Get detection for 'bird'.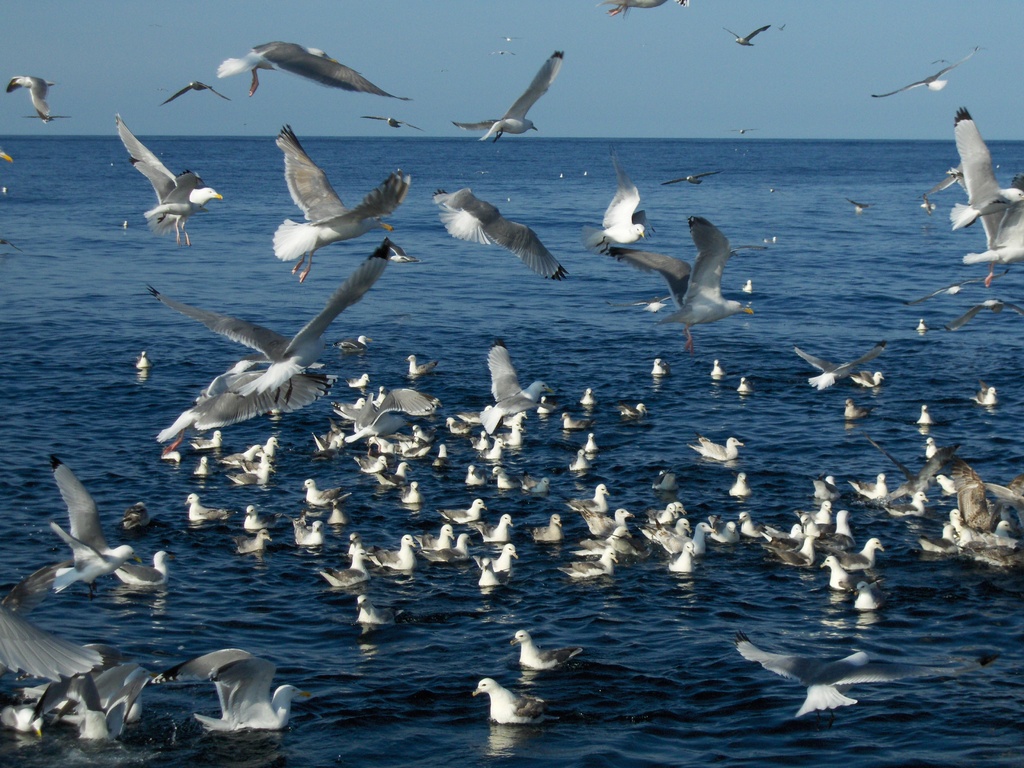
Detection: l=880, t=444, r=953, b=511.
